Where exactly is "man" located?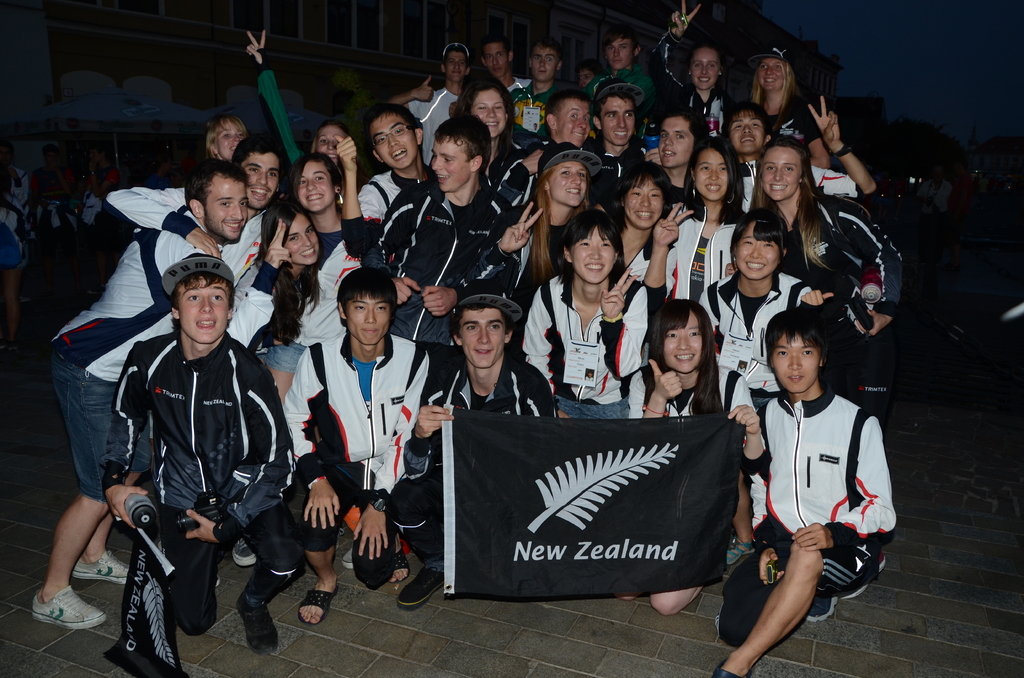
Its bounding box is x1=591 y1=86 x2=649 y2=189.
